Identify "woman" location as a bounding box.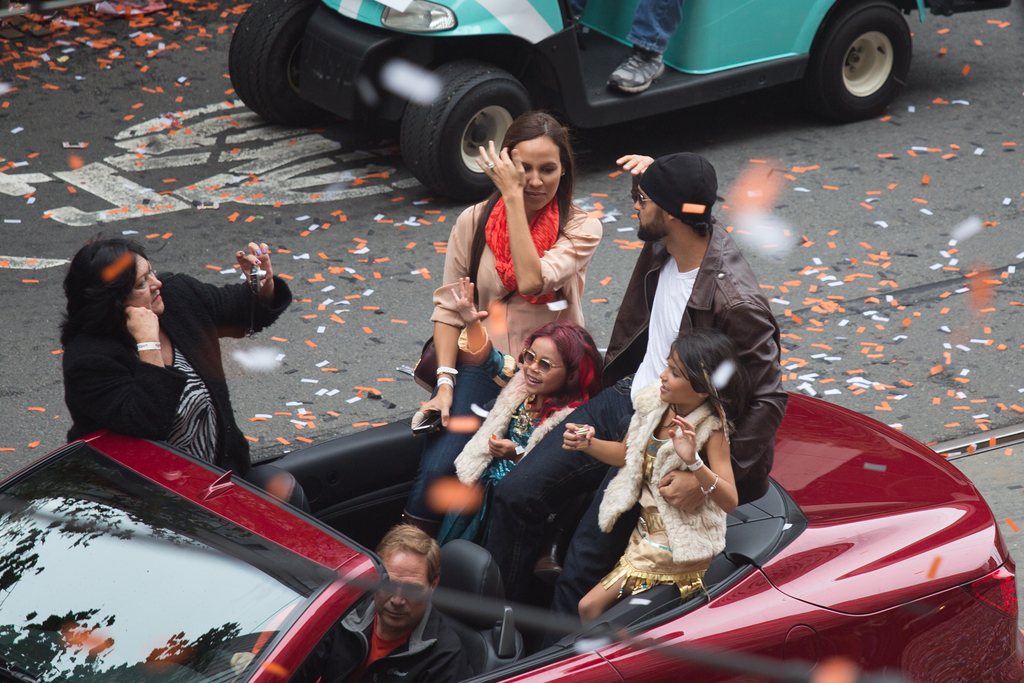
x1=396 y1=126 x2=612 y2=438.
